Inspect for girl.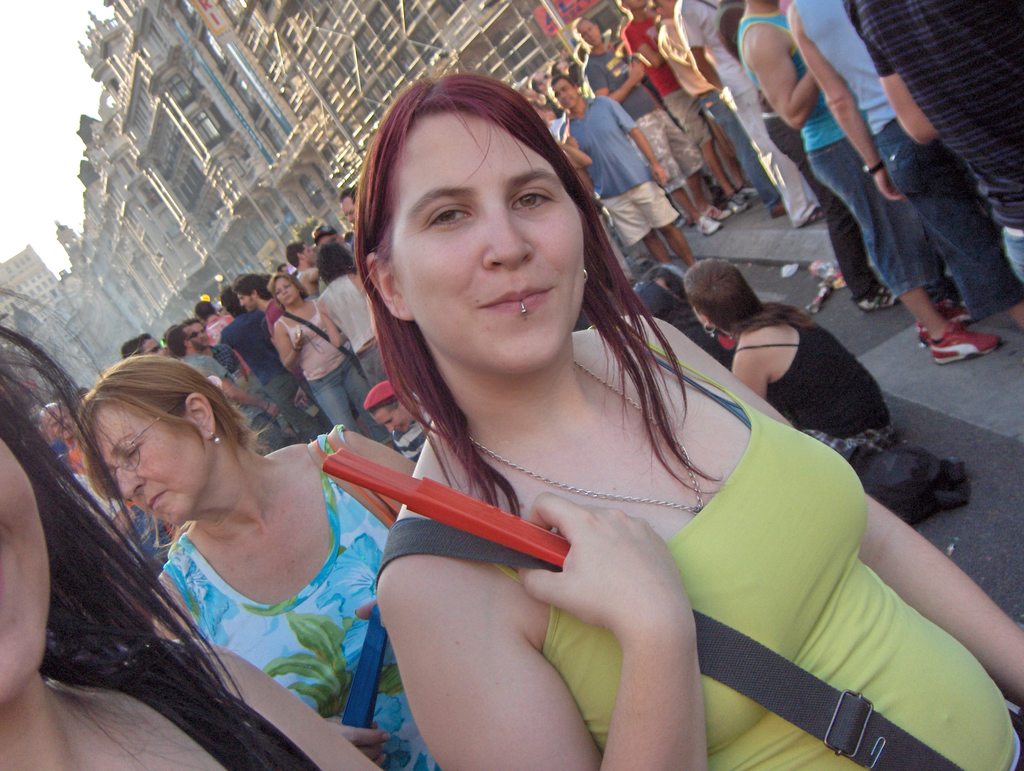
Inspection: {"x1": 365, "y1": 76, "x2": 1023, "y2": 770}.
